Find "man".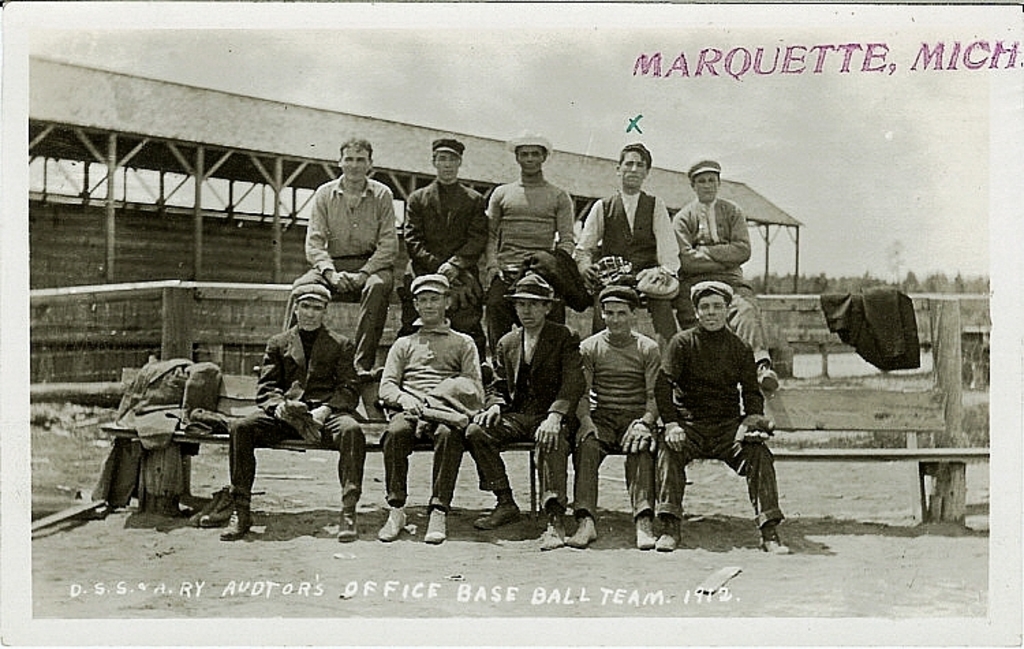
(left=220, top=280, right=358, bottom=545).
